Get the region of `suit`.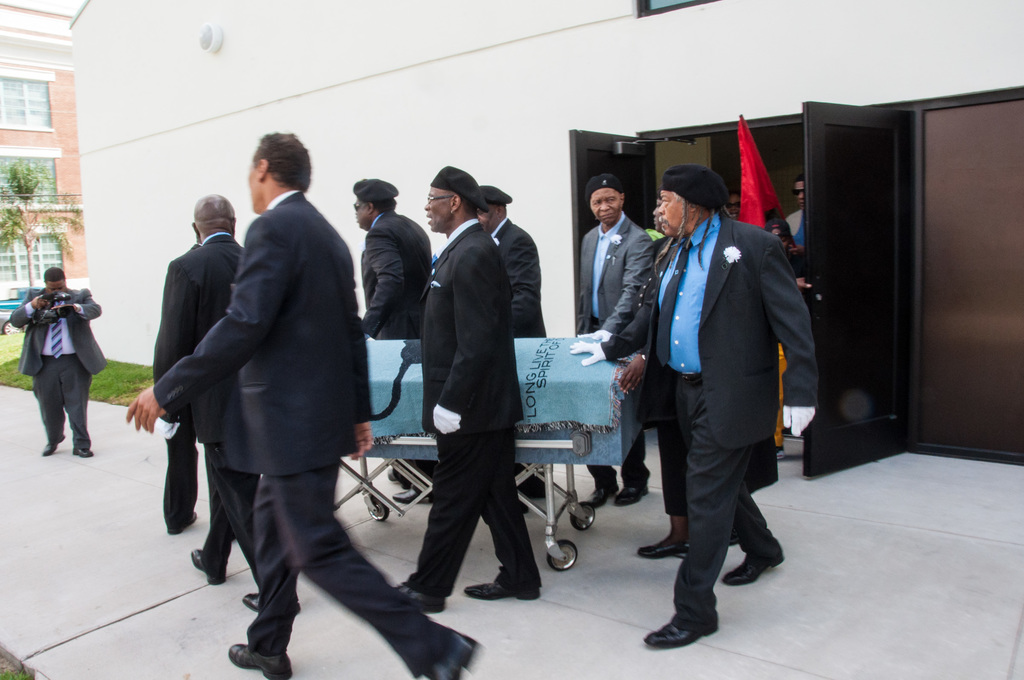
<bbox>145, 188, 456, 679</bbox>.
